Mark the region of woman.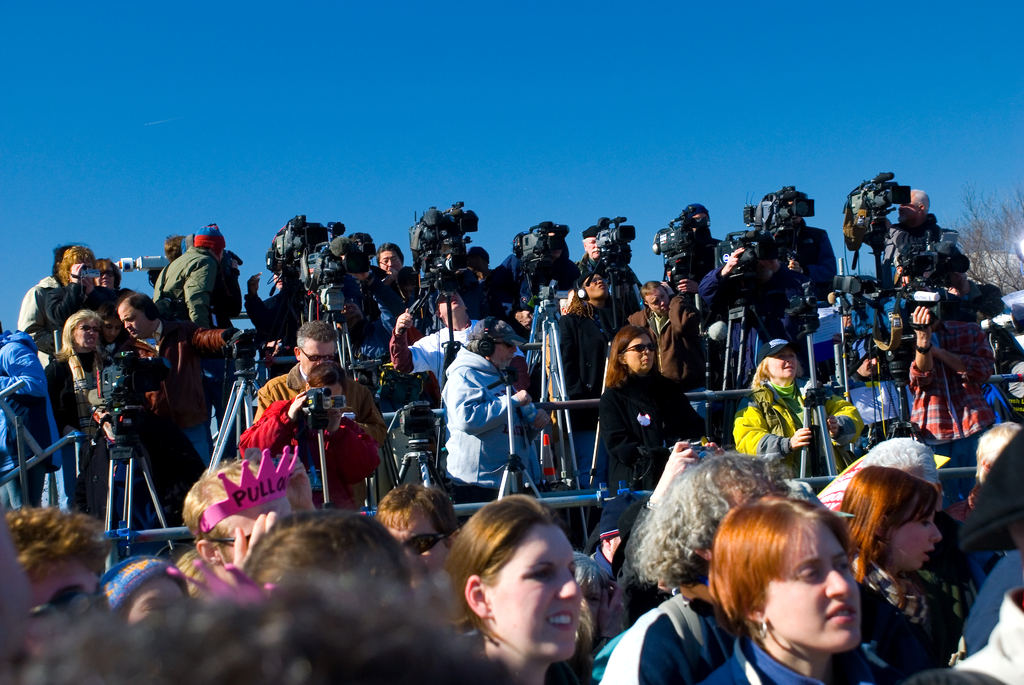
Region: detection(556, 266, 633, 393).
